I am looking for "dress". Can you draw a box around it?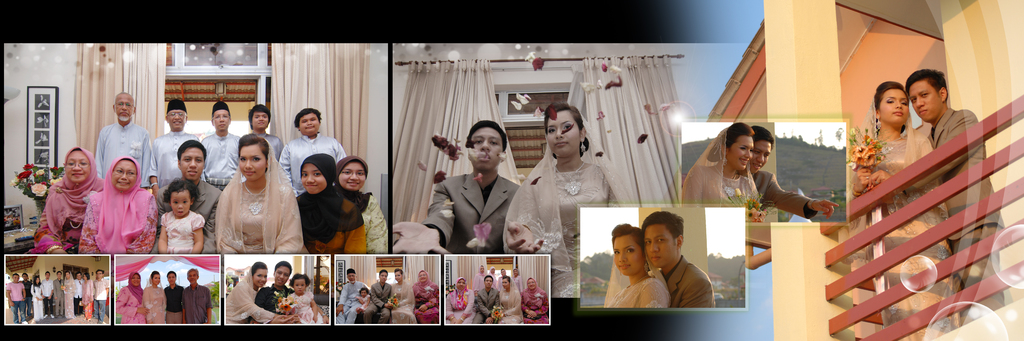
Sure, the bounding box is x1=284, y1=292, x2=324, y2=322.
